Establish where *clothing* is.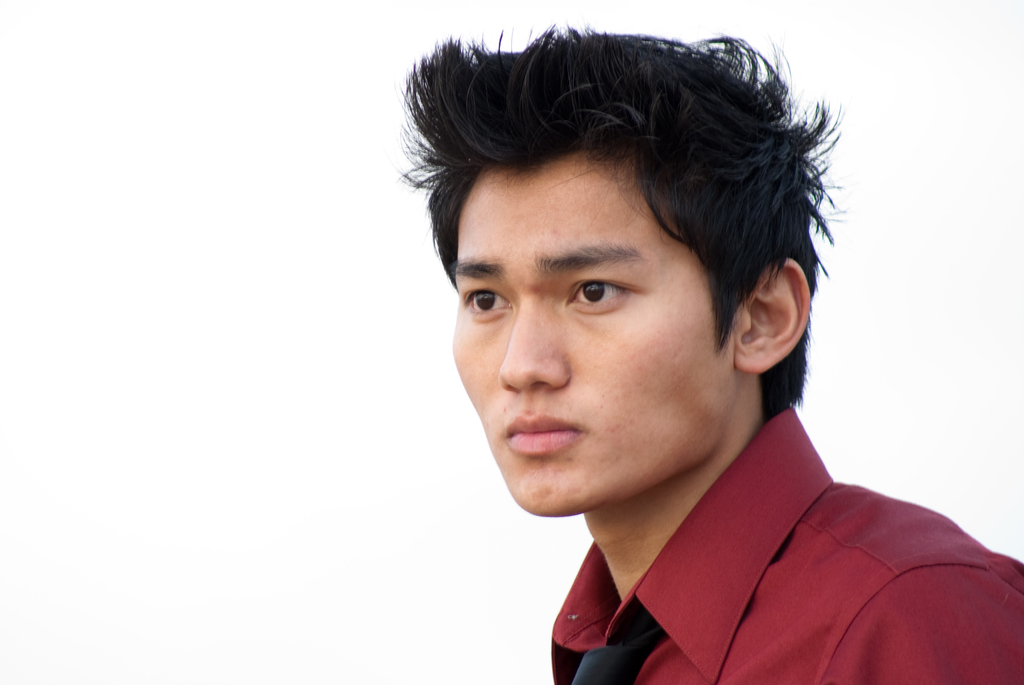
Established at BBox(473, 405, 1023, 680).
